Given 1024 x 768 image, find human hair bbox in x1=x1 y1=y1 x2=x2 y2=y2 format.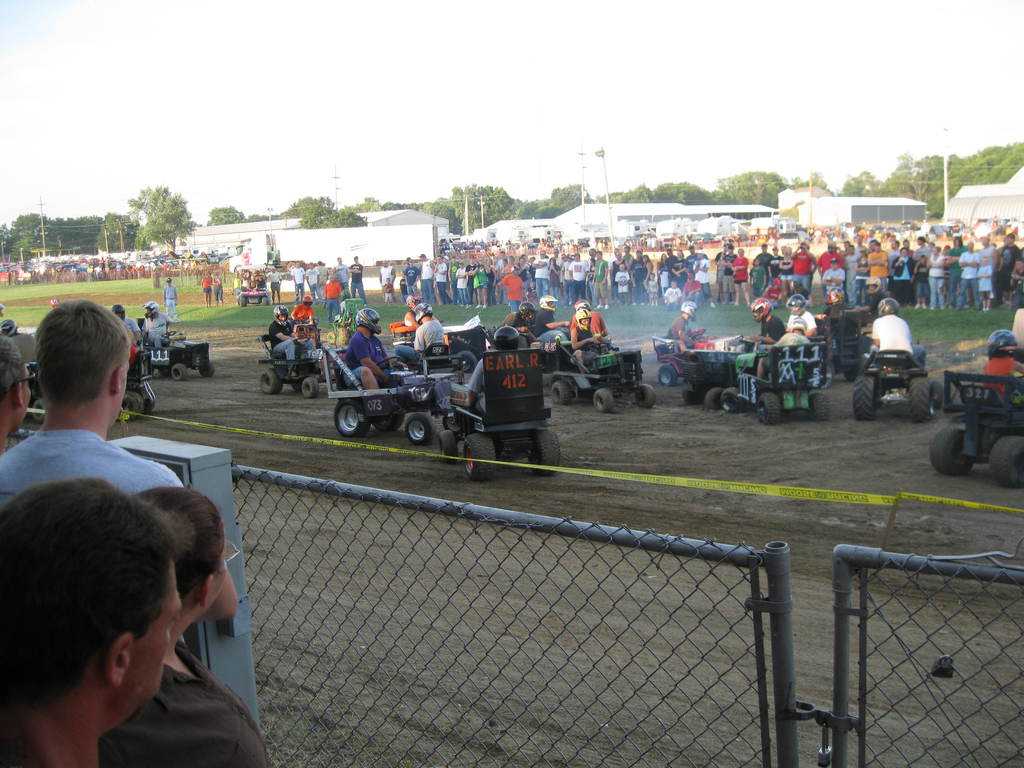
x1=133 y1=484 x2=231 y2=604.
